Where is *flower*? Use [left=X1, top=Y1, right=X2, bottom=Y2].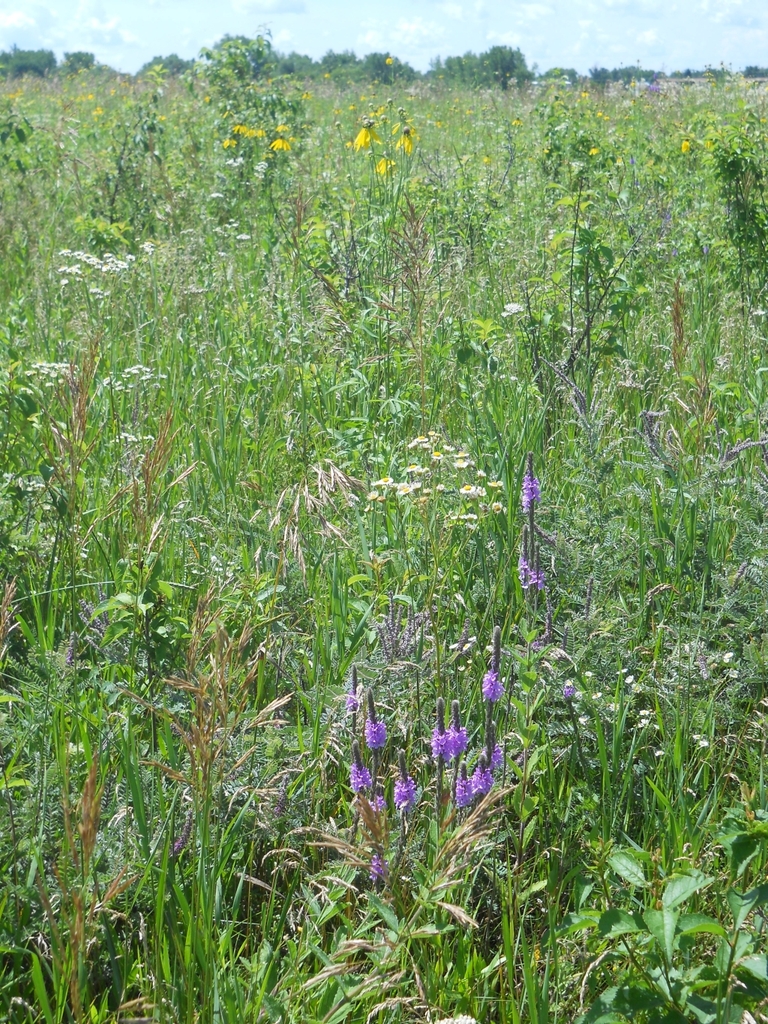
[left=433, top=698, right=451, bottom=768].
